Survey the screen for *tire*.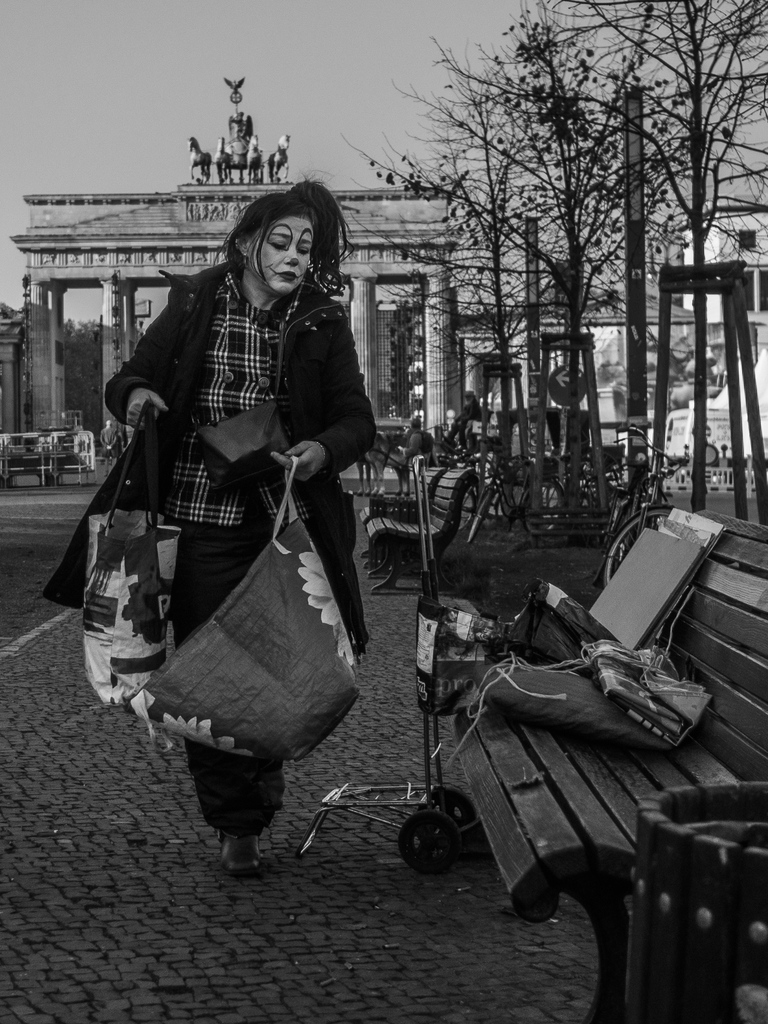
Survey found: region(467, 491, 492, 545).
